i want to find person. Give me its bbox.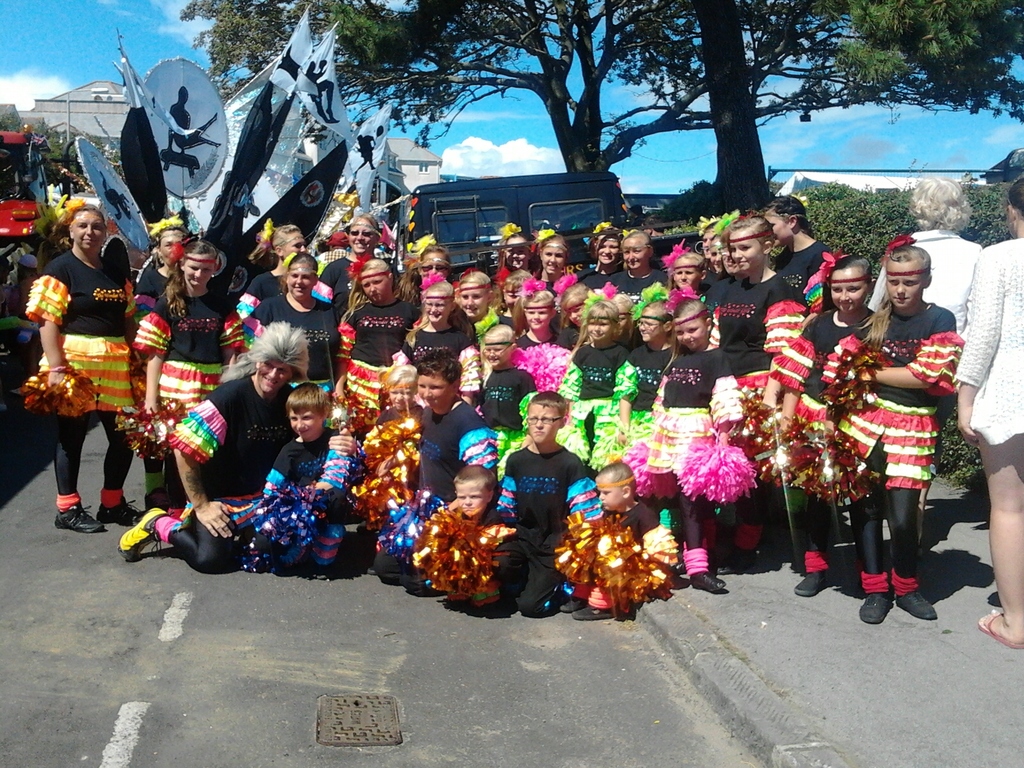
255,248,344,386.
